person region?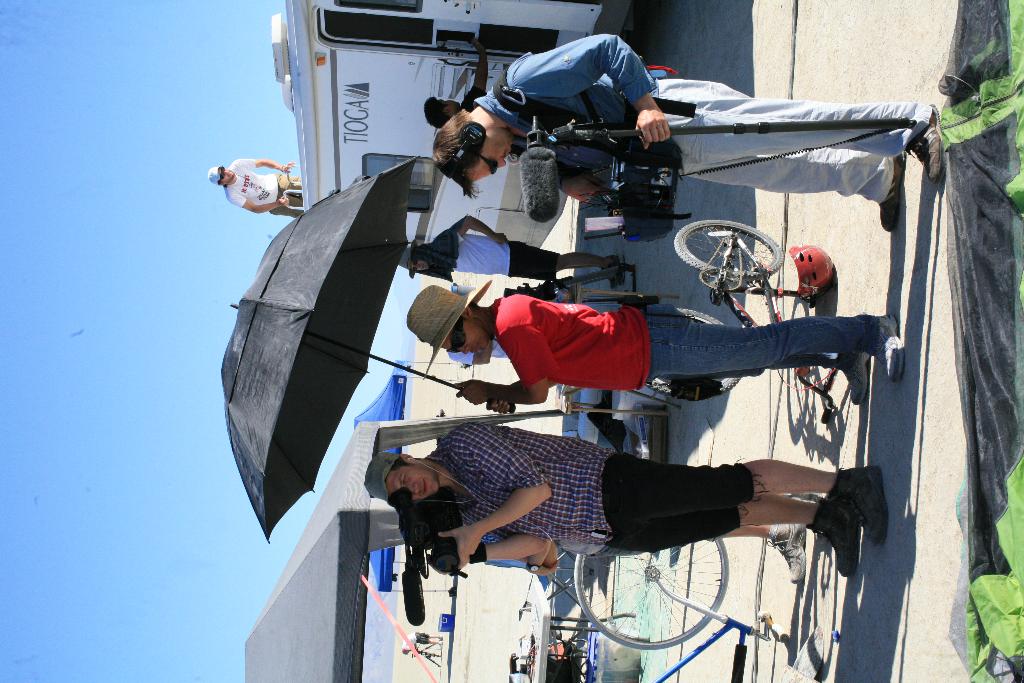
435/31/950/229
